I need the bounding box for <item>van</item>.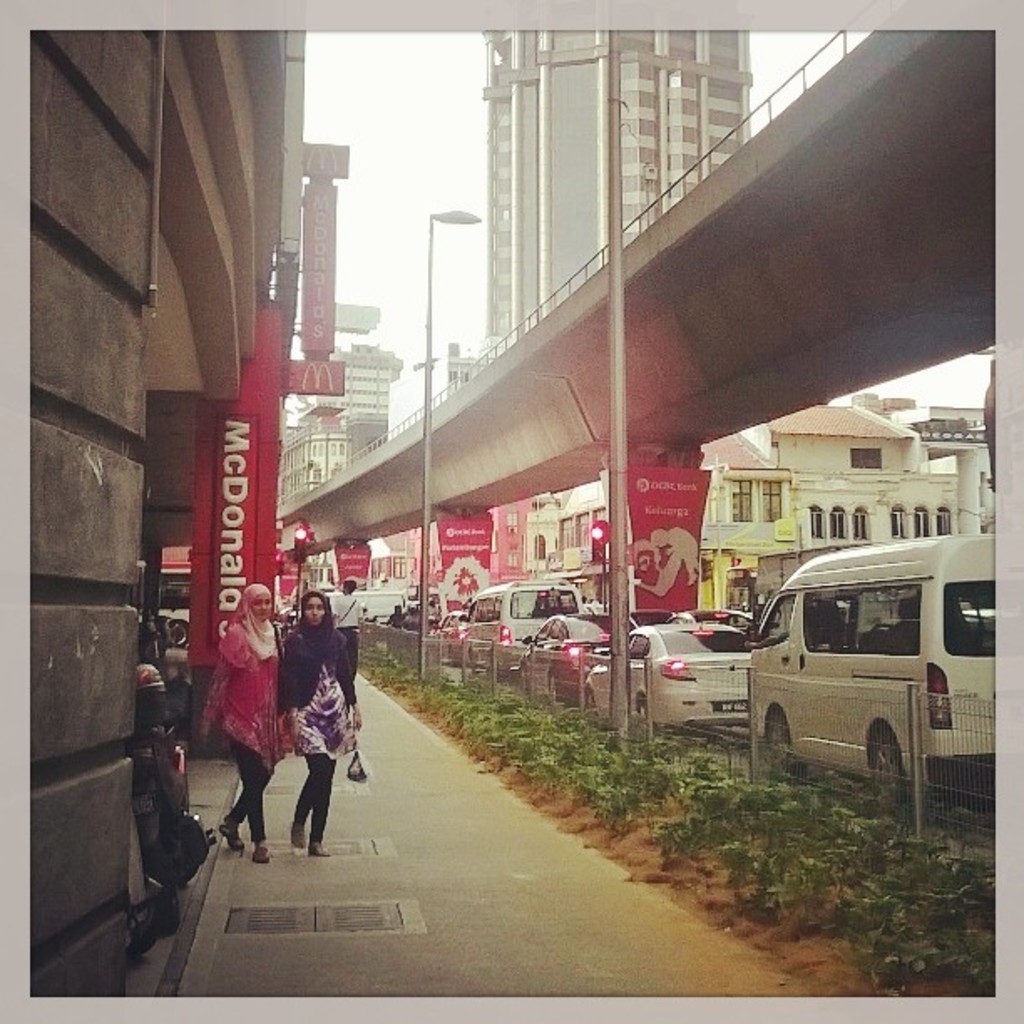
Here it is: box=[457, 574, 587, 681].
